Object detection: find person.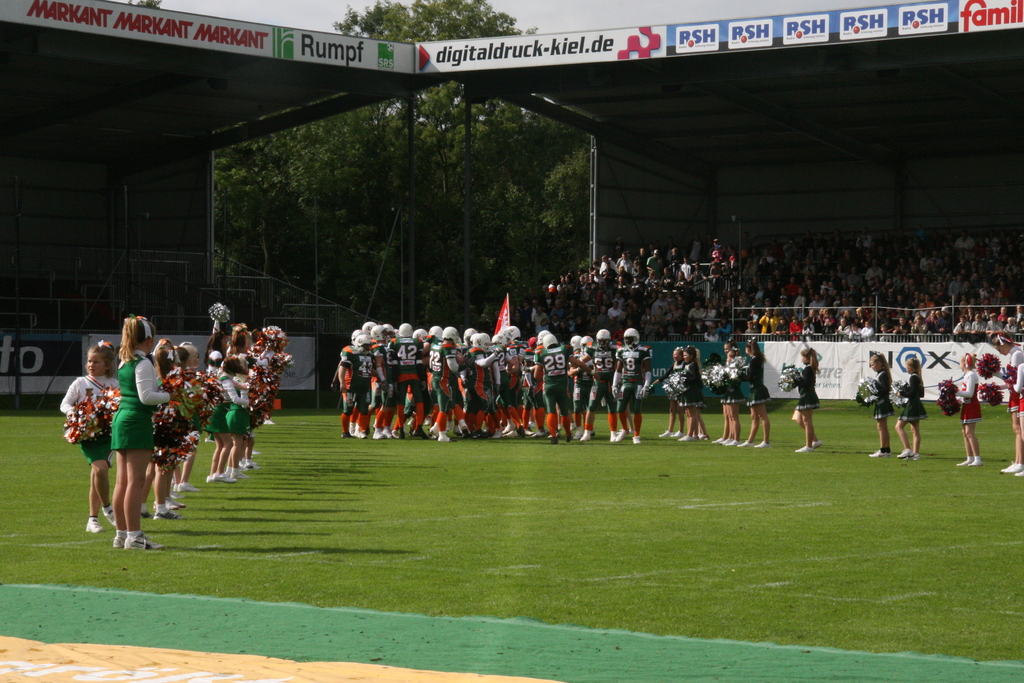
[993, 333, 1023, 476].
